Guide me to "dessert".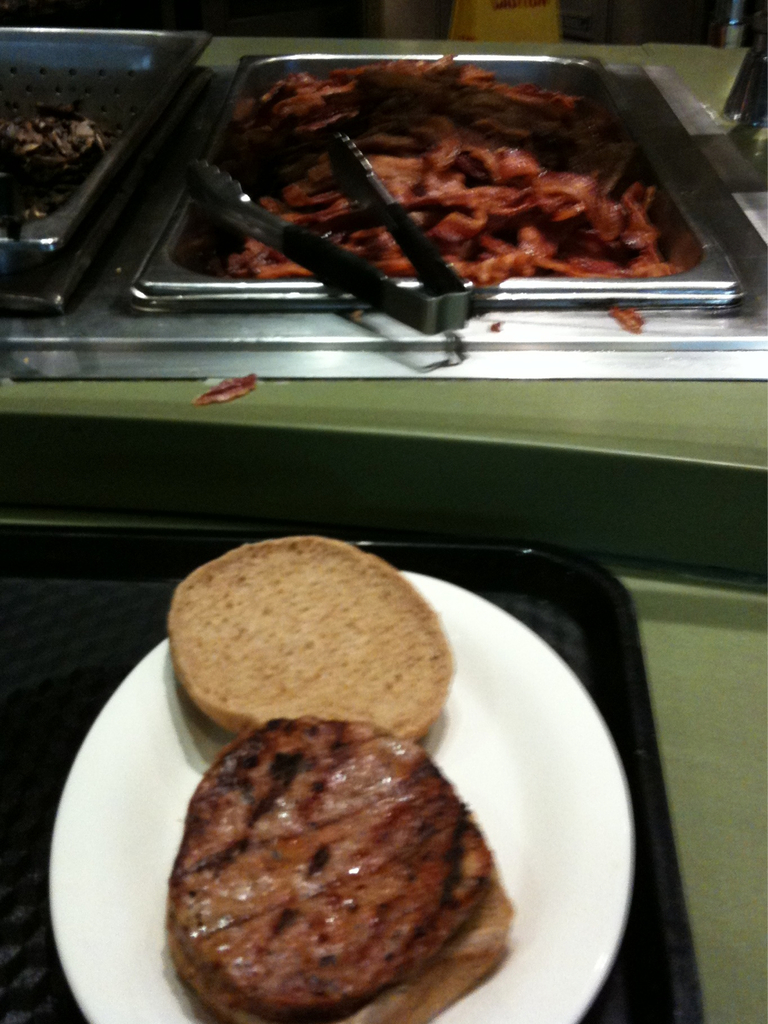
Guidance: 163 735 482 1023.
